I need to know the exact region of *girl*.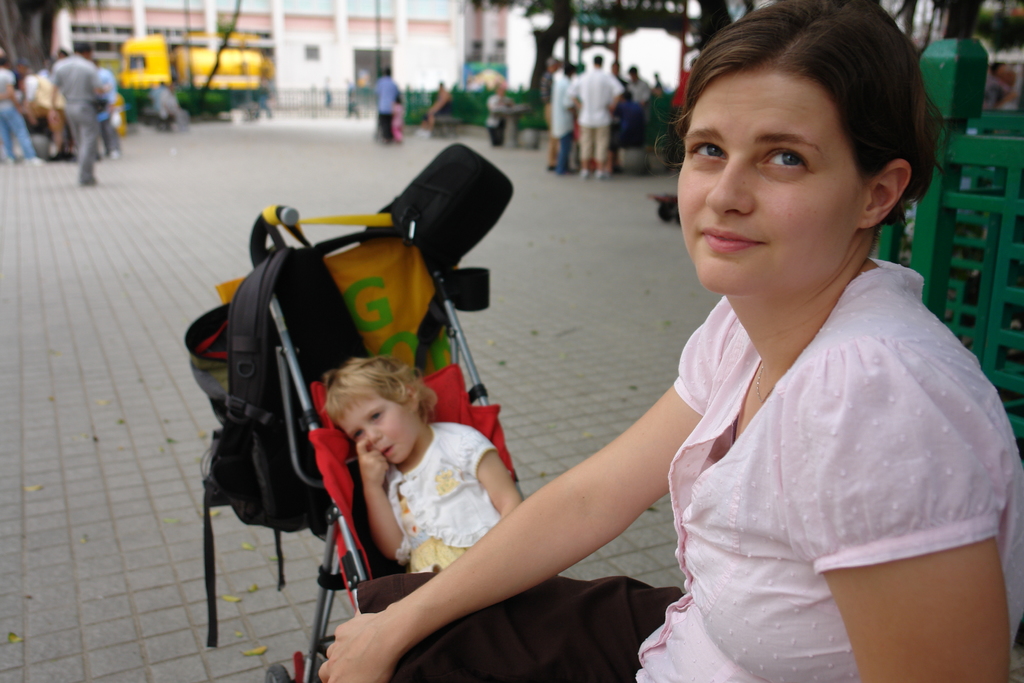
Region: 321/0/1023/682.
